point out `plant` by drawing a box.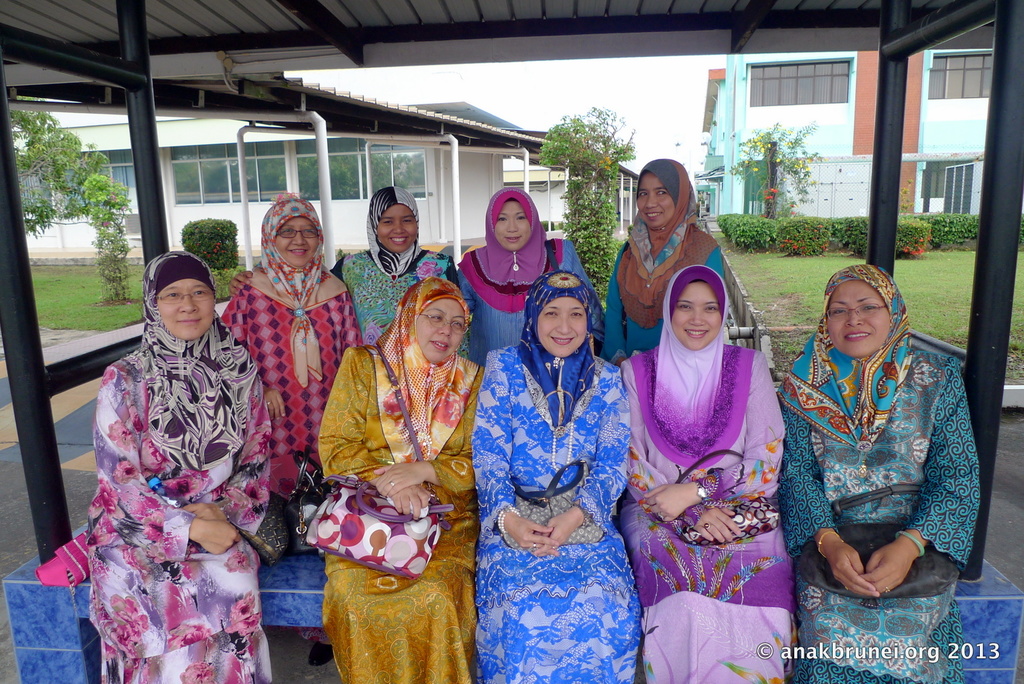
left=77, top=170, right=133, bottom=307.
